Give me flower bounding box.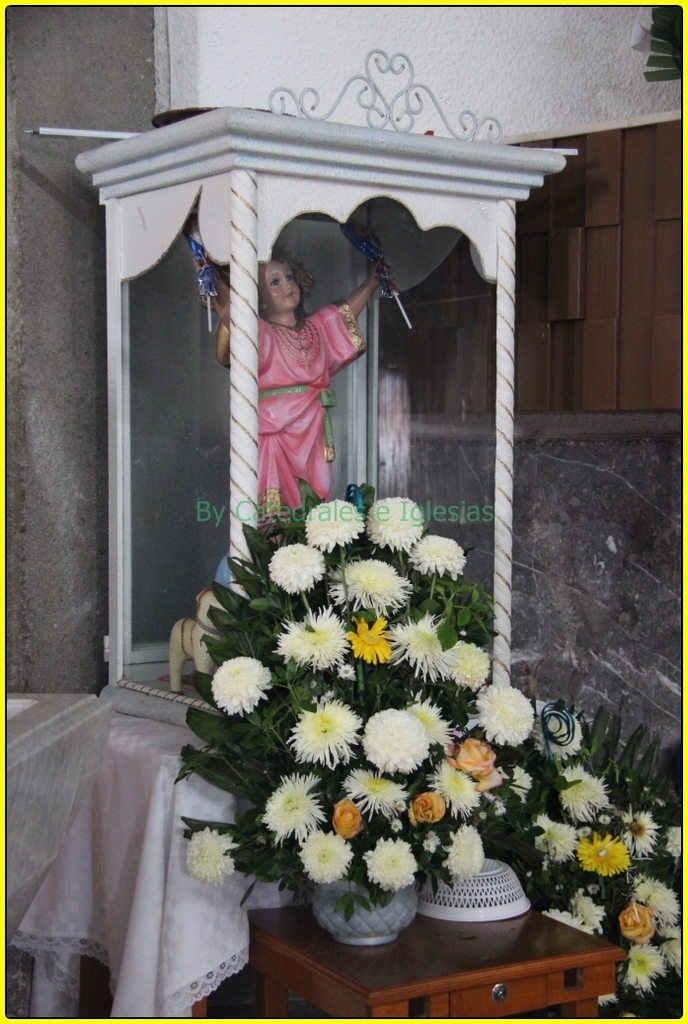
l=631, t=937, r=666, b=994.
